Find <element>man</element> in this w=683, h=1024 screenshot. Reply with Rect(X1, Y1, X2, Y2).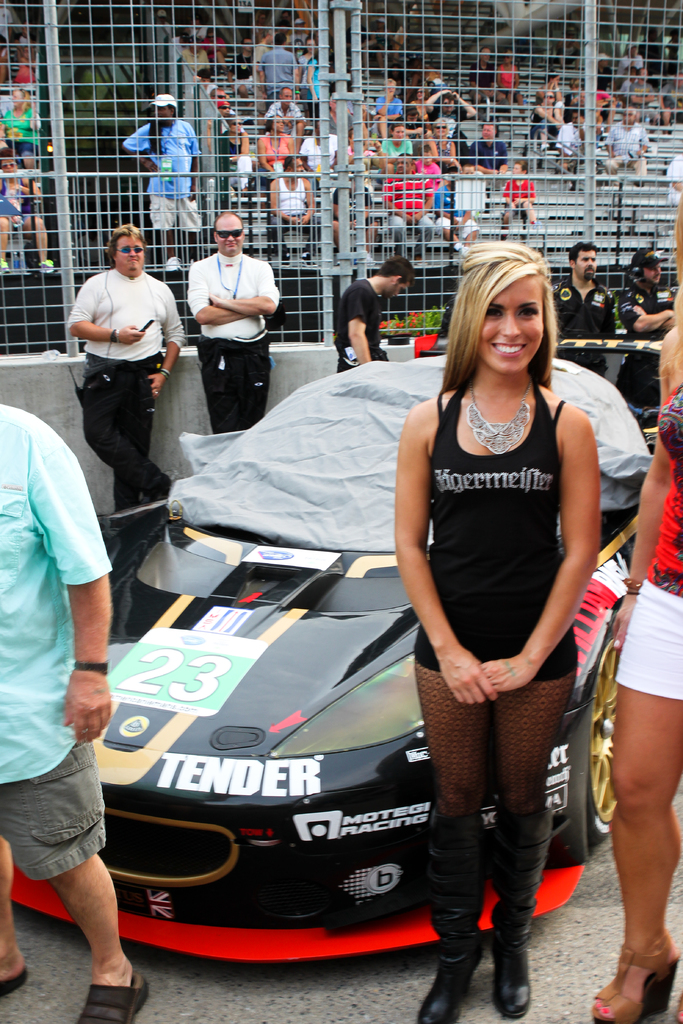
Rect(550, 241, 609, 372).
